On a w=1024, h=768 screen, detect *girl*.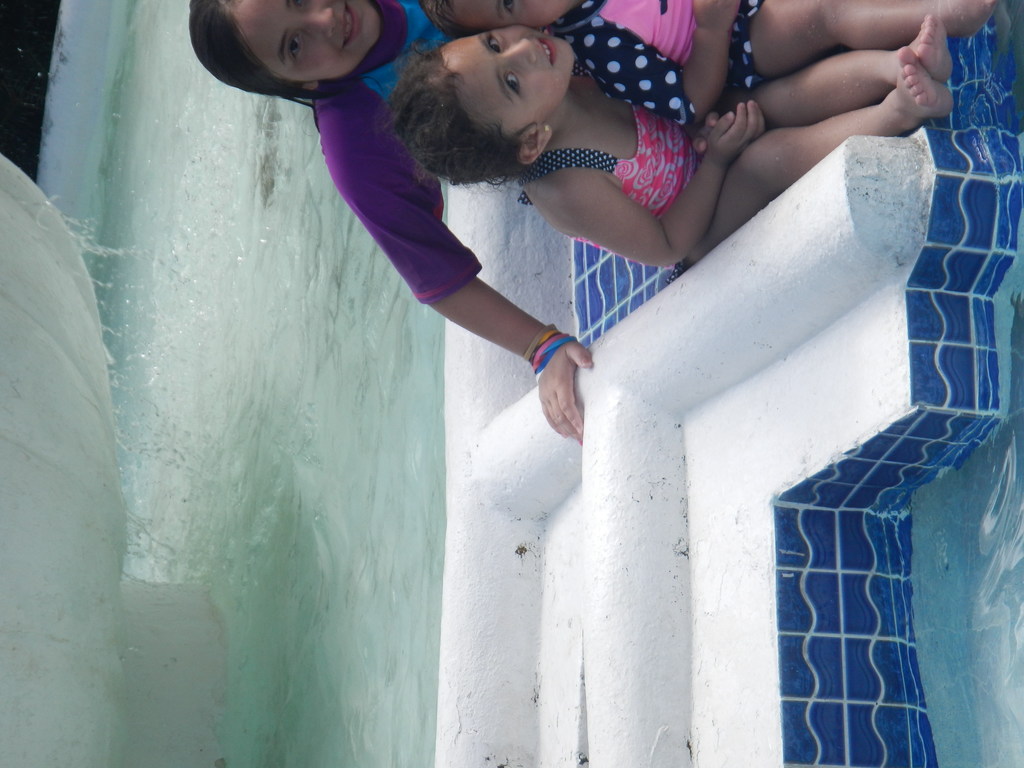
<box>189,0,594,440</box>.
